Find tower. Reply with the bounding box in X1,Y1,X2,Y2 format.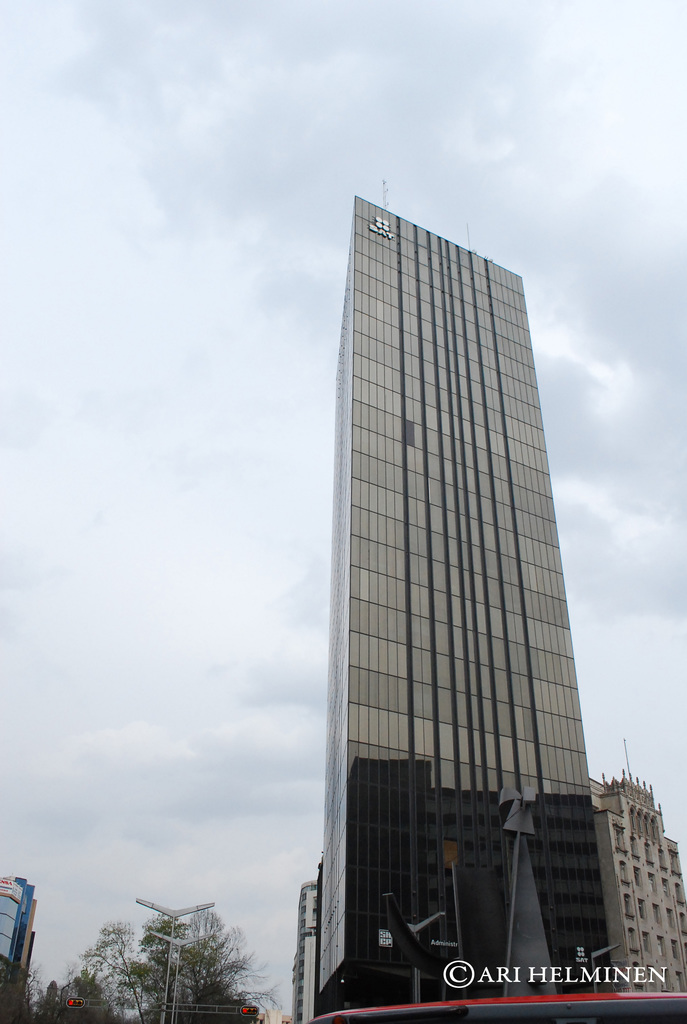
317,178,583,1023.
